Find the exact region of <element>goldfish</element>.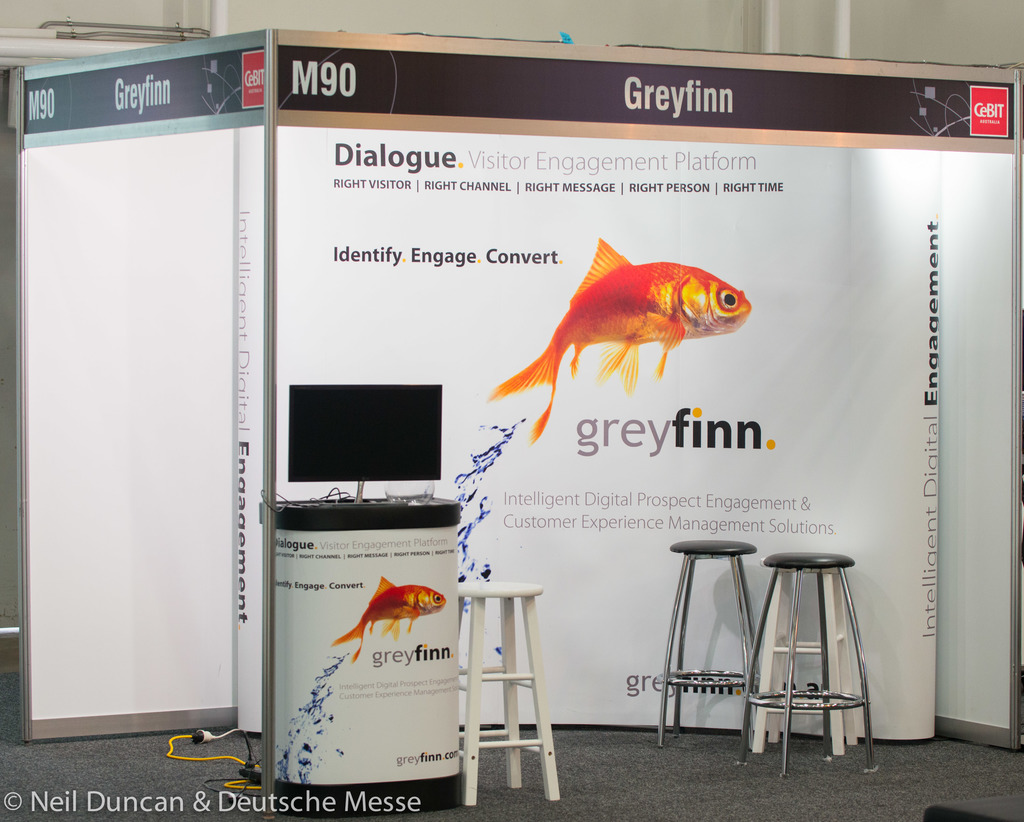
Exact region: BBox(331, 578, 448, 658).
